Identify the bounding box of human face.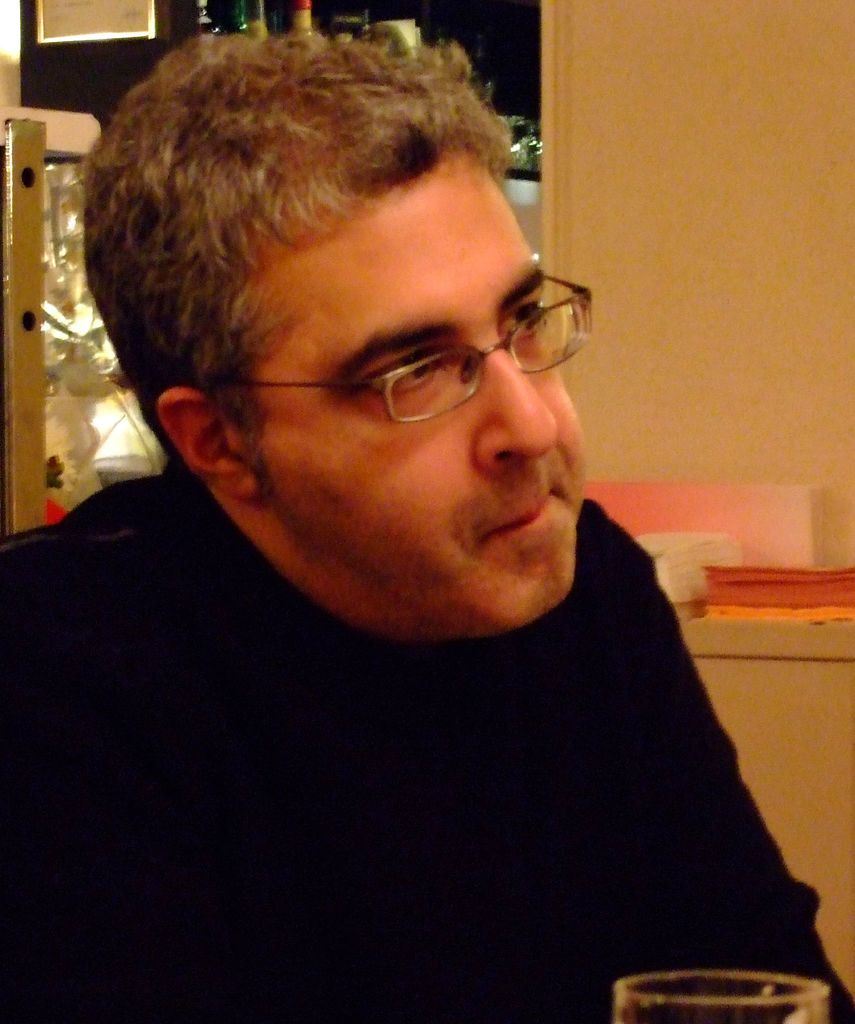
region(236, 160, 598, 632).
